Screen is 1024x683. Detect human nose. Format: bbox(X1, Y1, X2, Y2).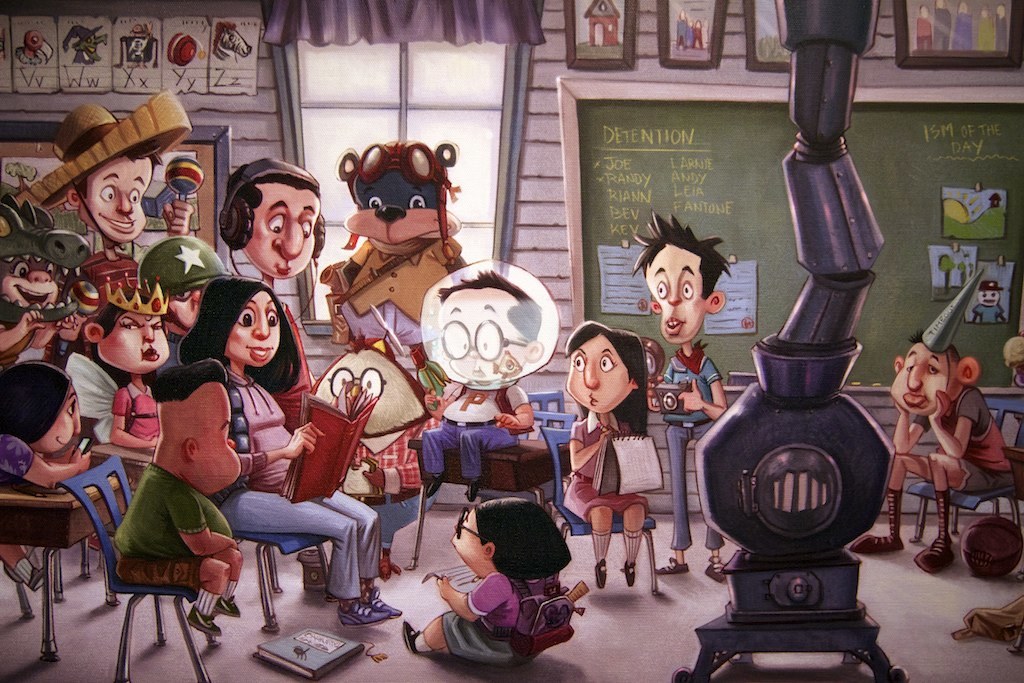
bbox(904, 365, 920, 392).
